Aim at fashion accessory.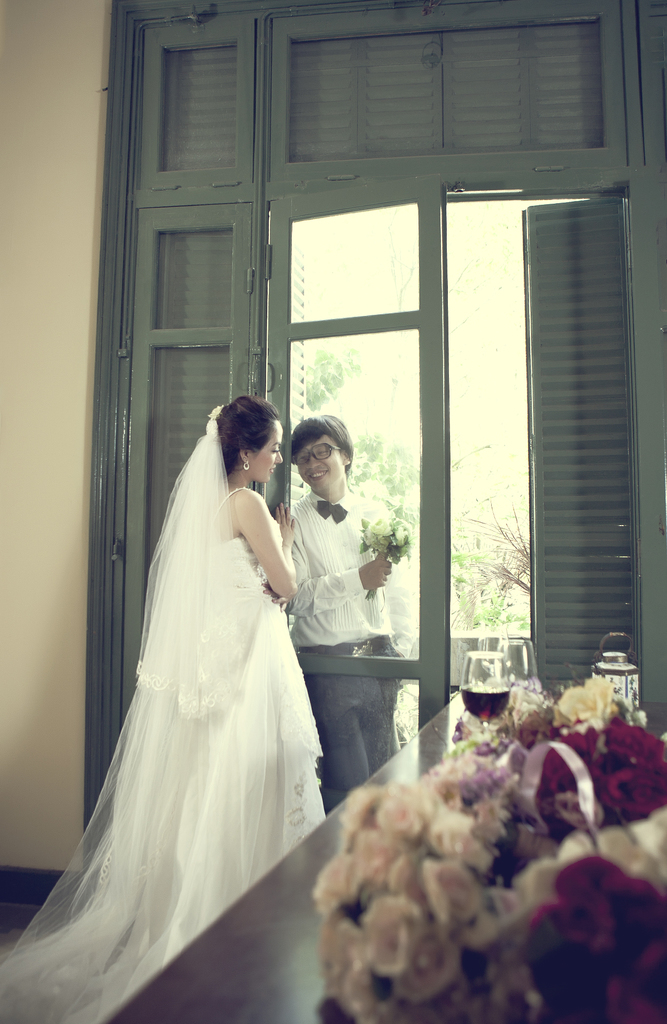
Aimed at 239/456/252/474.
